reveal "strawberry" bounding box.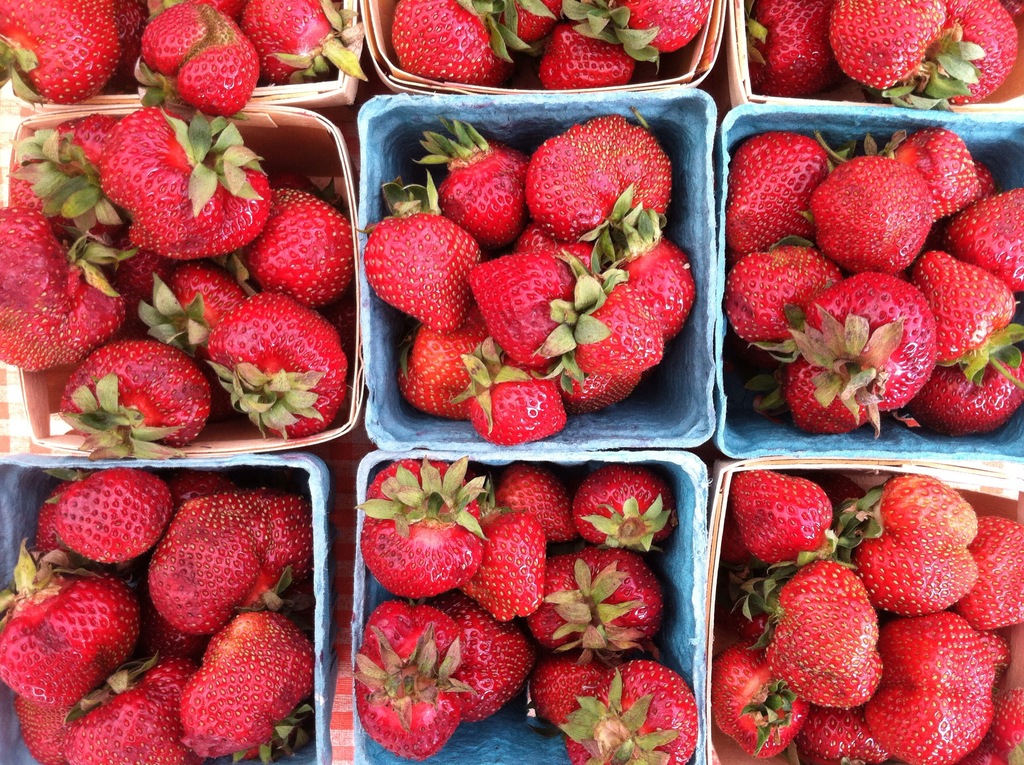
Revealed: x1=533, y1=653, x2=612, y2=730.
